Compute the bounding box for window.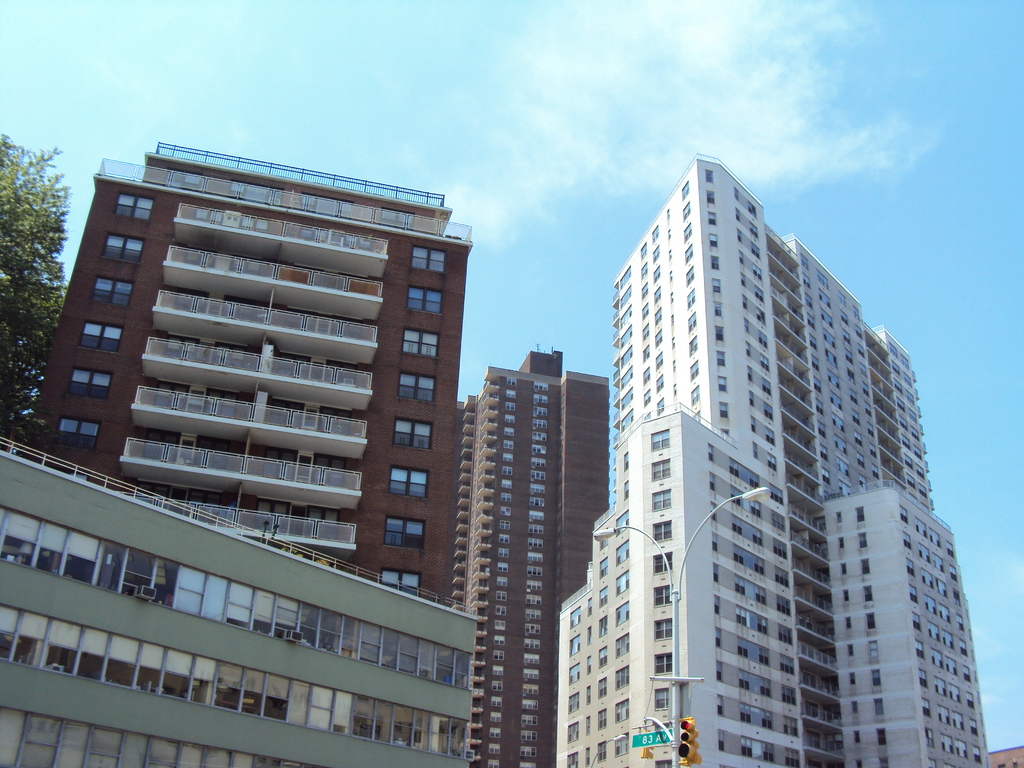
611:182:707:493.
